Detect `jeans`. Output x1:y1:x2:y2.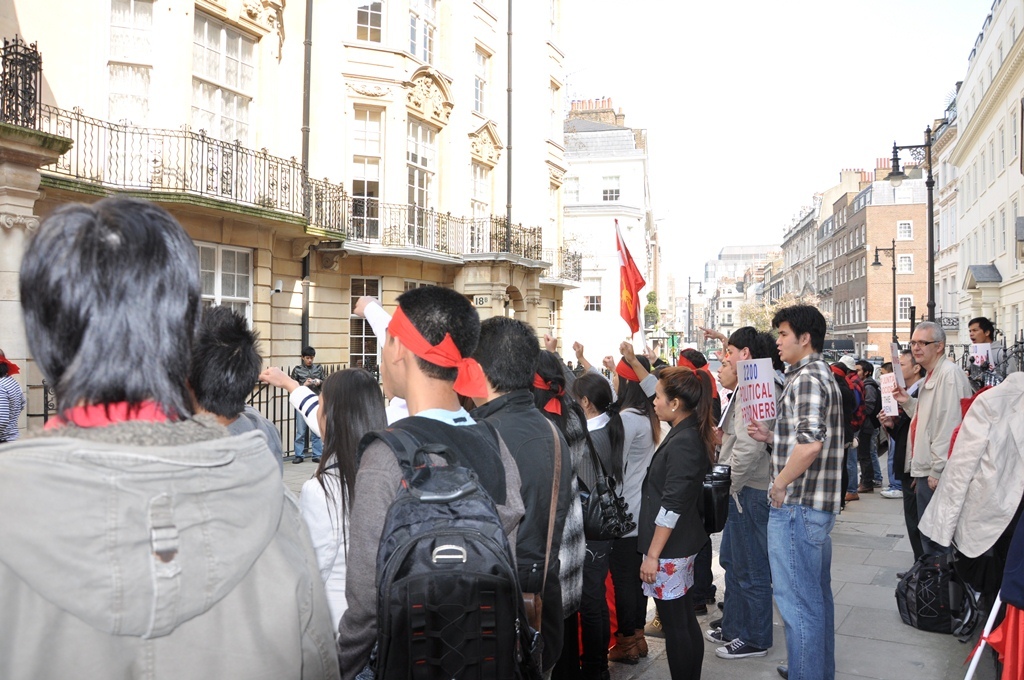
716:487:771:648.
